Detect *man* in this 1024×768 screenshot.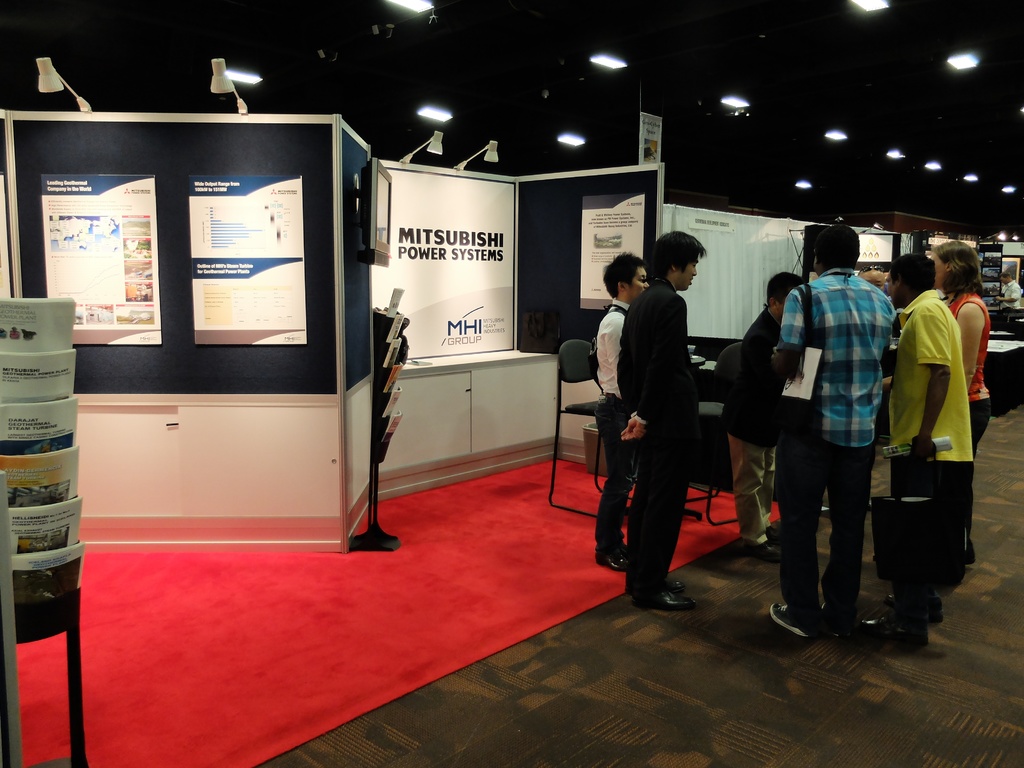
Detection: {"x1": 854, "y1": 250, "x2": 976, "y2": 643}.
